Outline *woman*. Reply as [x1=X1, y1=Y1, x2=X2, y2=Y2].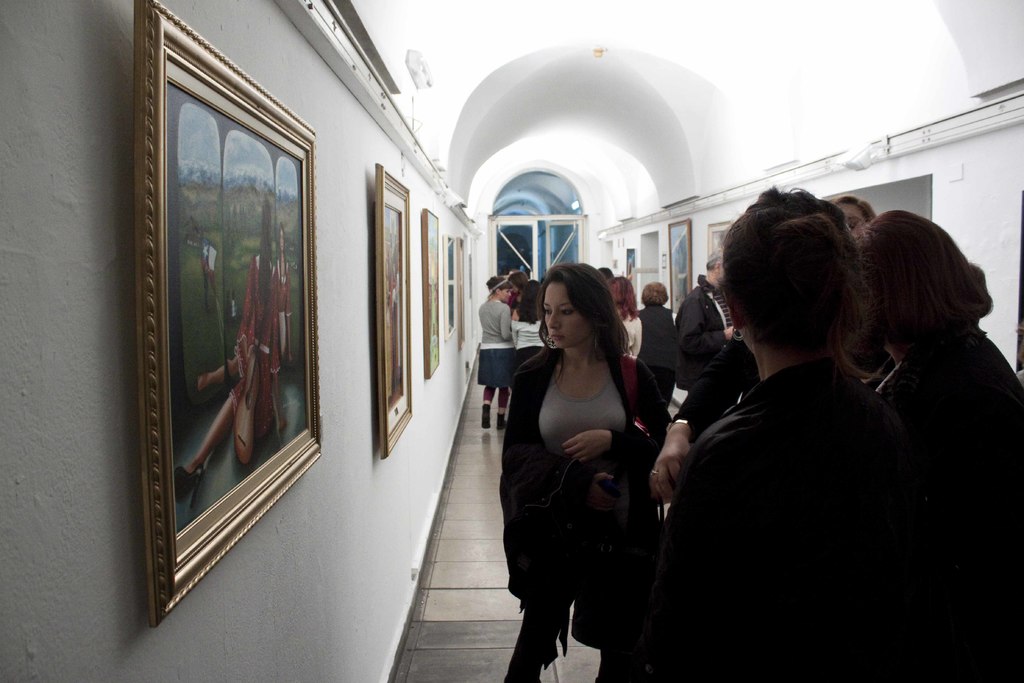
[x1=473, y1=272, x2=517, y2=424].
